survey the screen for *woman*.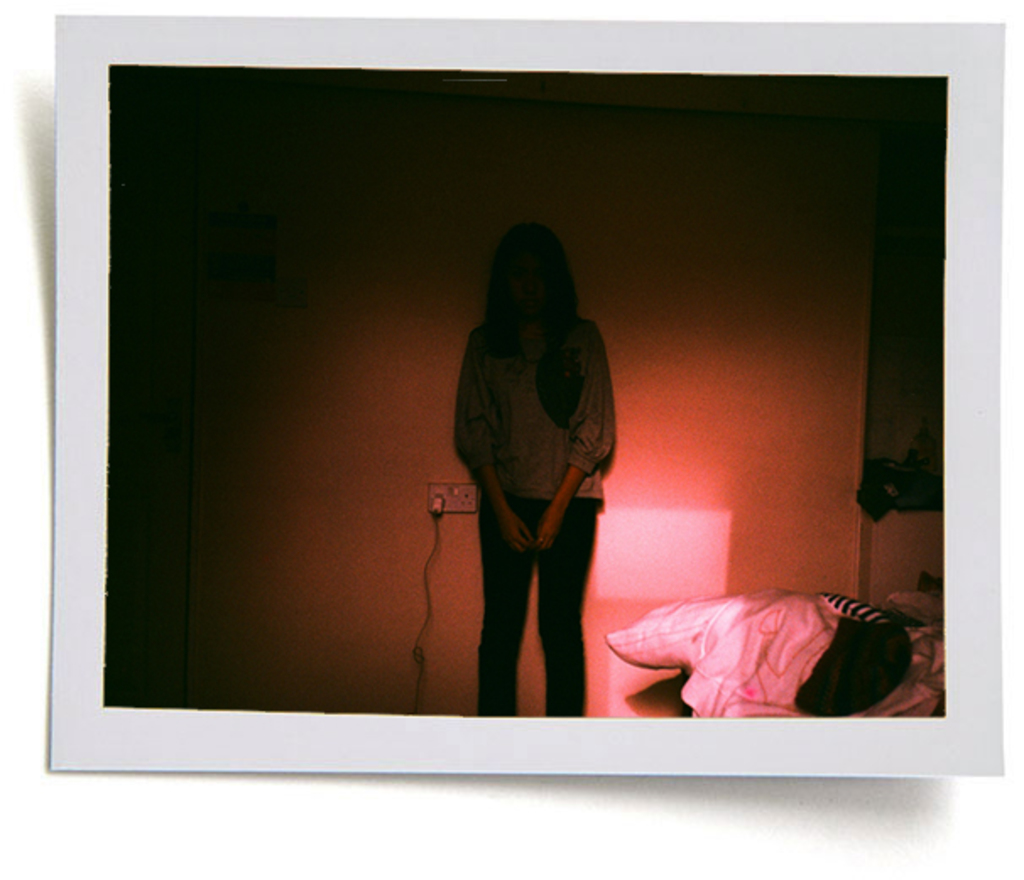
Survey found: 429, 211, 612, 718.
